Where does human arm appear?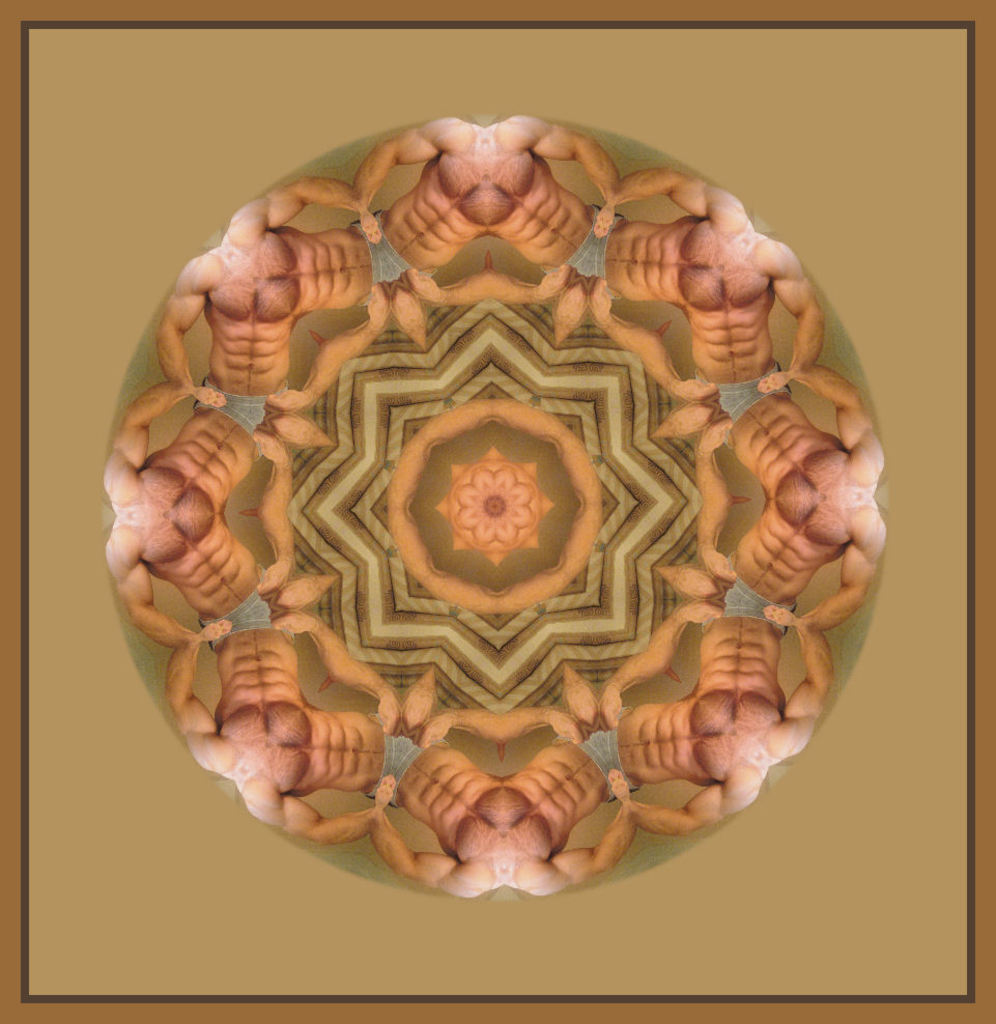
Appears at (145,233,218,379).
